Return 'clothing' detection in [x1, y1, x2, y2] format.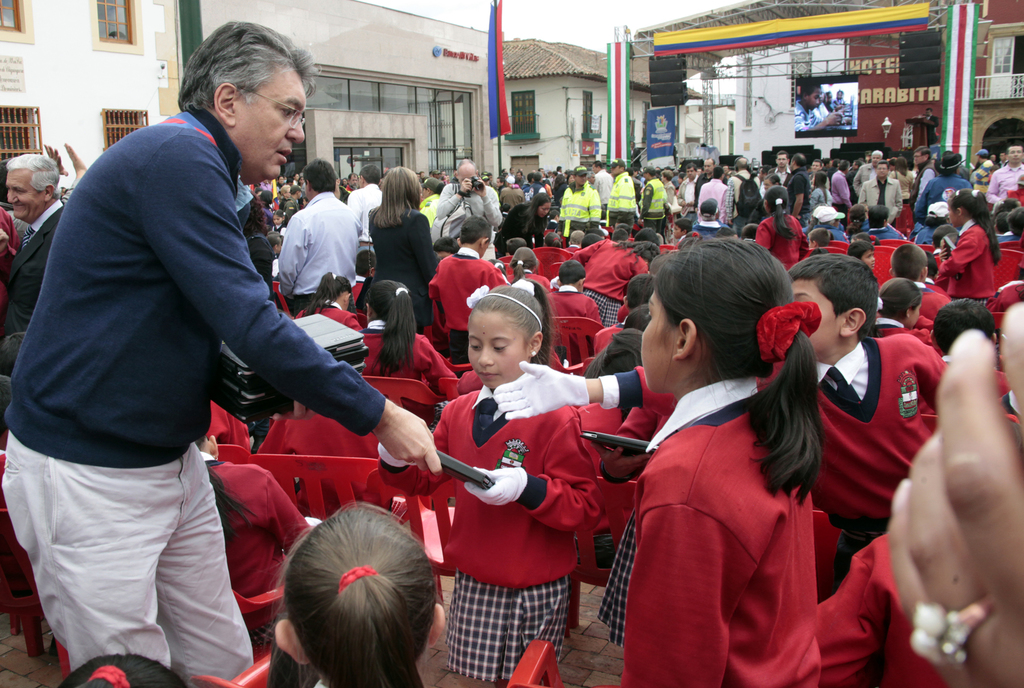
[808, 186, 833, 205].
